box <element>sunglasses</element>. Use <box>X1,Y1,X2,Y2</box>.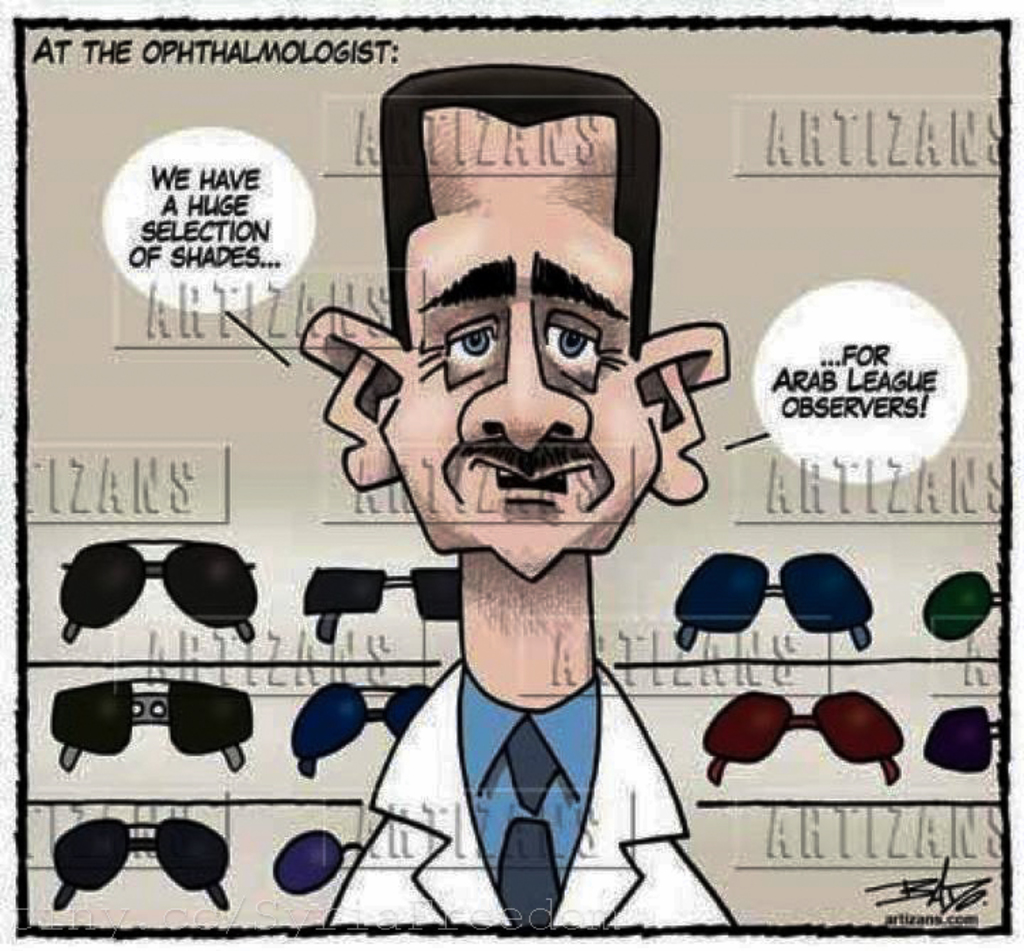
<box>923,573,1001,638</box>.
